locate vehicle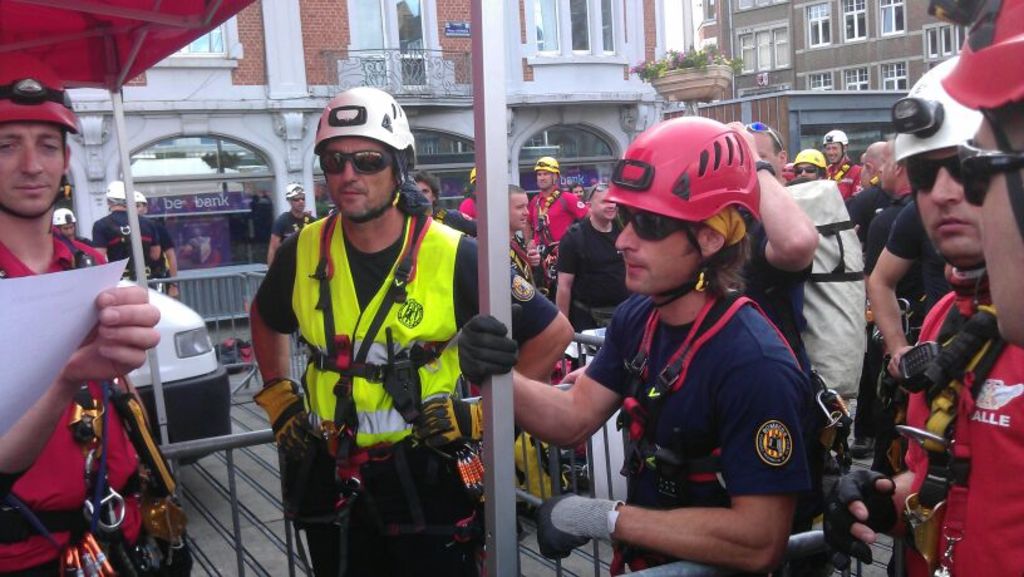
<box>115,275,231,469</box>
